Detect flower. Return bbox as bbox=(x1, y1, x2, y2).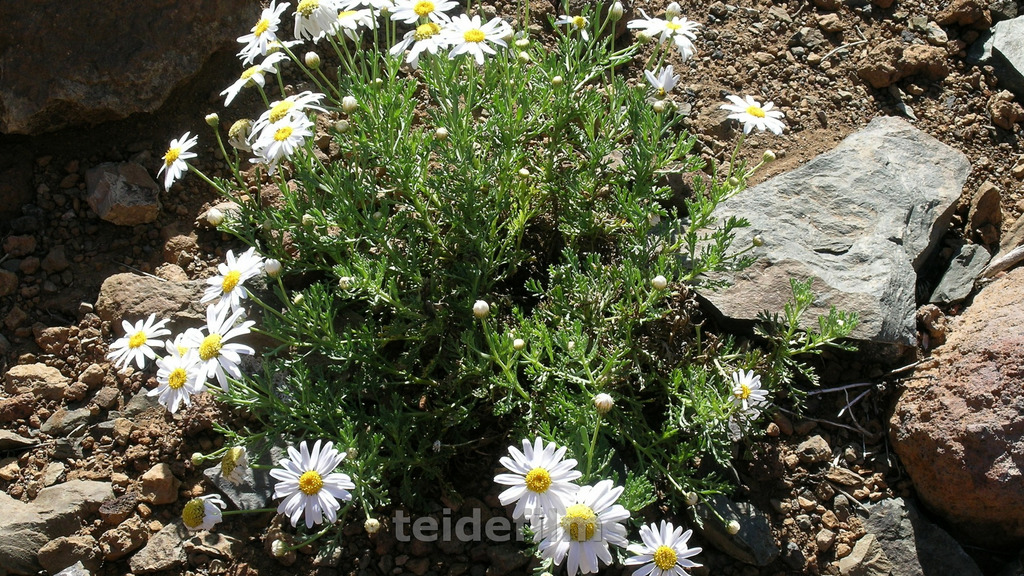
bbox=(182, 493, 229, 533).
